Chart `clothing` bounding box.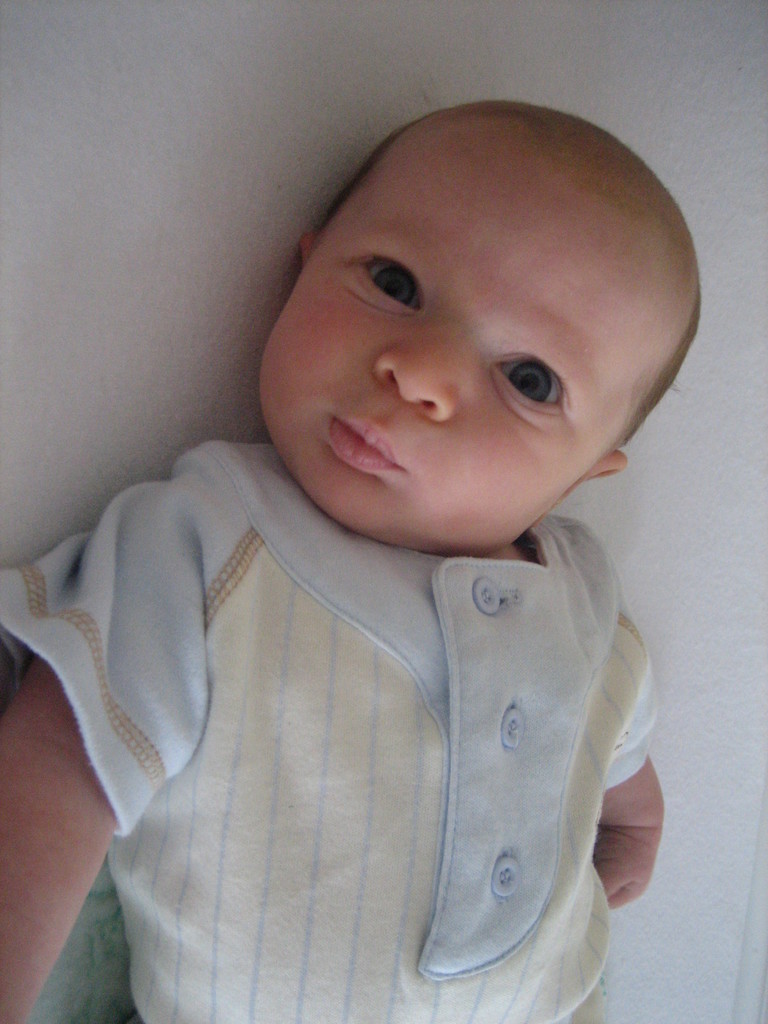
Charted: [33, 291, 708, 1002].
